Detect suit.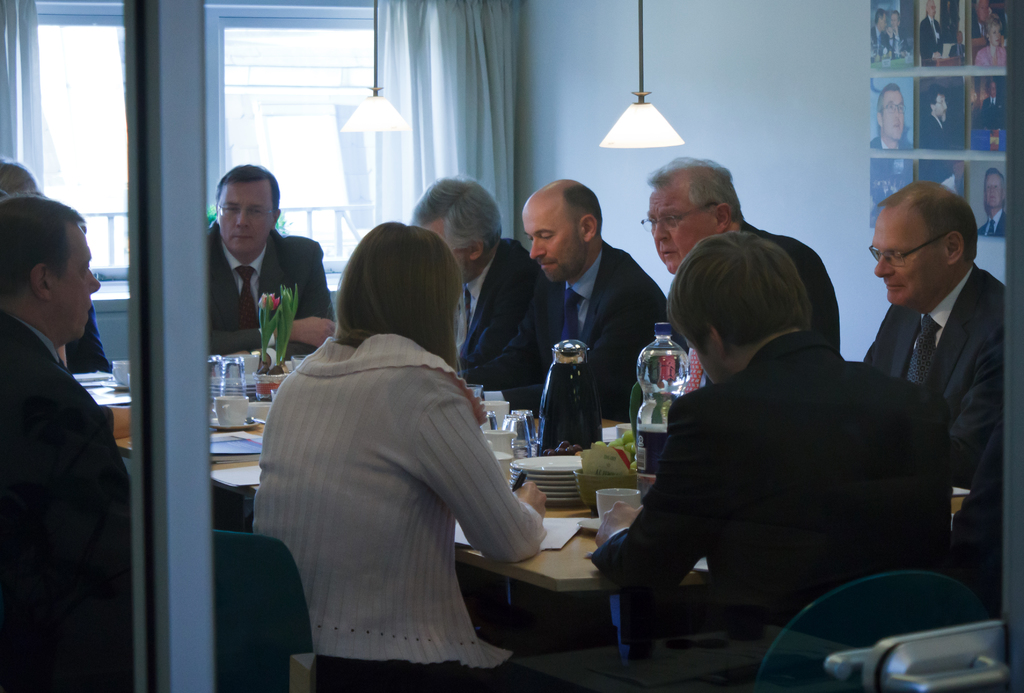
Detected at 977:207:1005:238.
